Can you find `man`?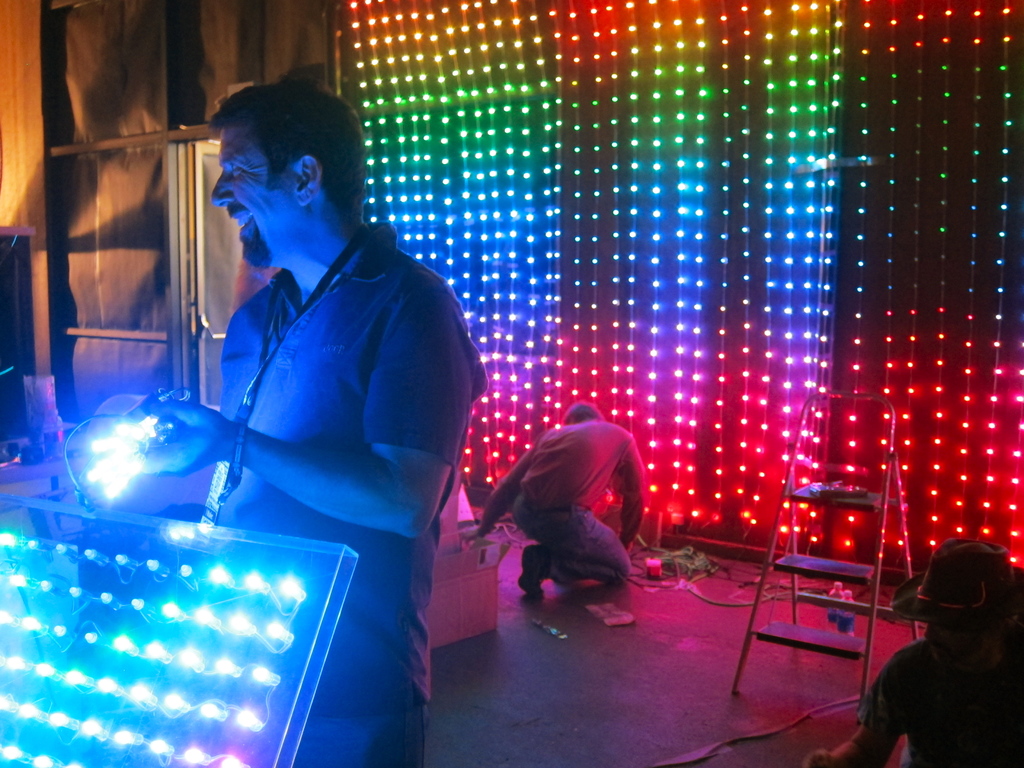
Yes, bounding box: 479,392,637,599.
